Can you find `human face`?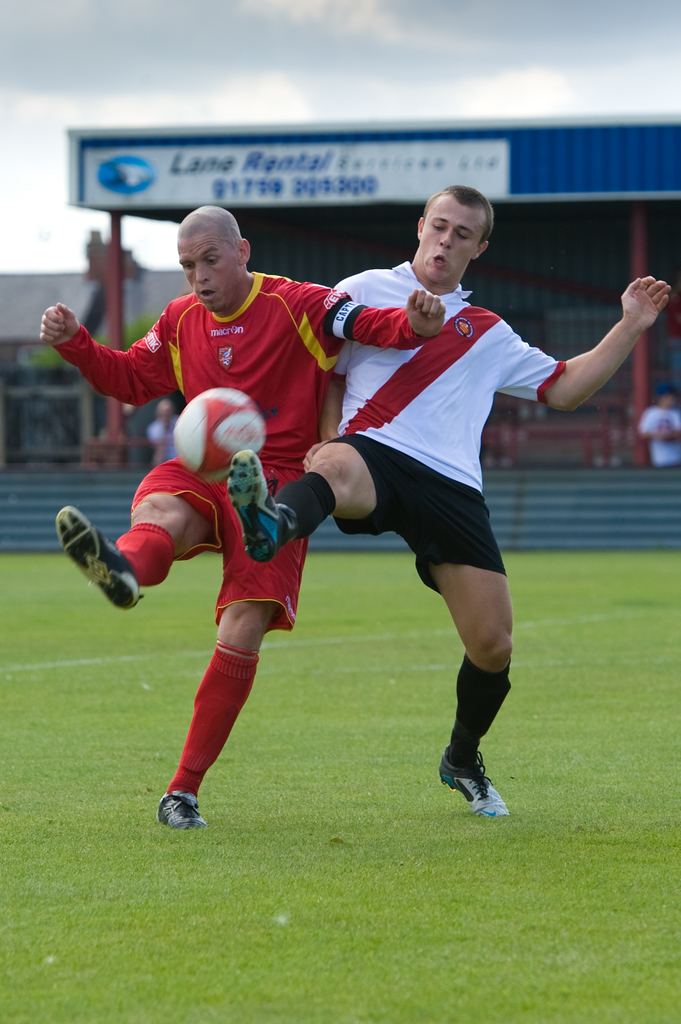
Yes, bounding box: [x1=417, y1=193, x2=488, y2=285].
